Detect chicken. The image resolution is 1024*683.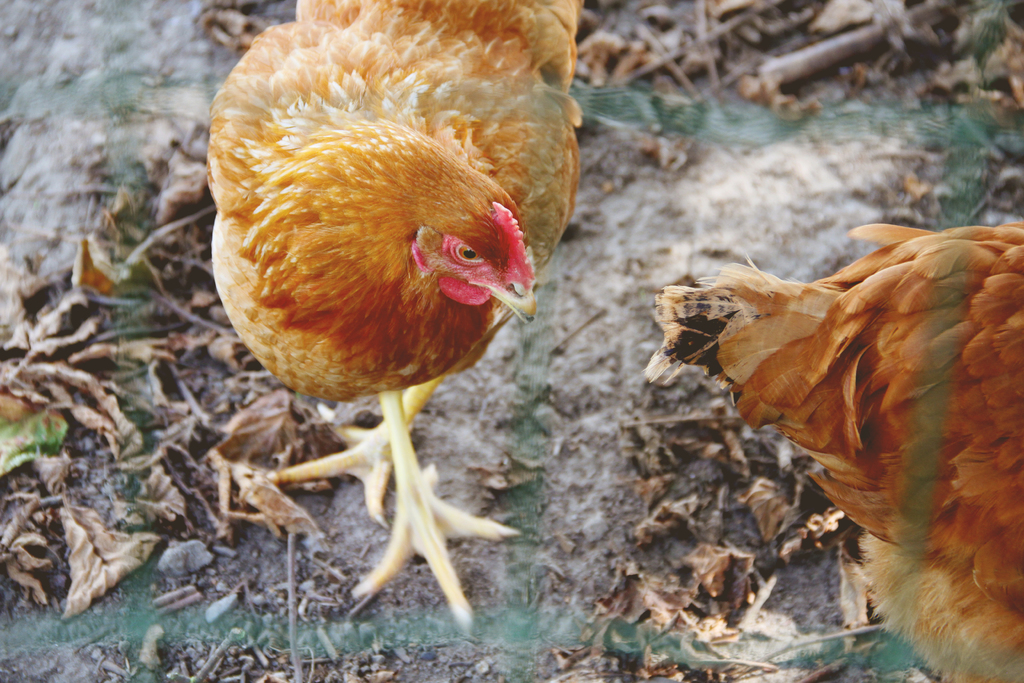
<box>202,0,594,633</box>.
